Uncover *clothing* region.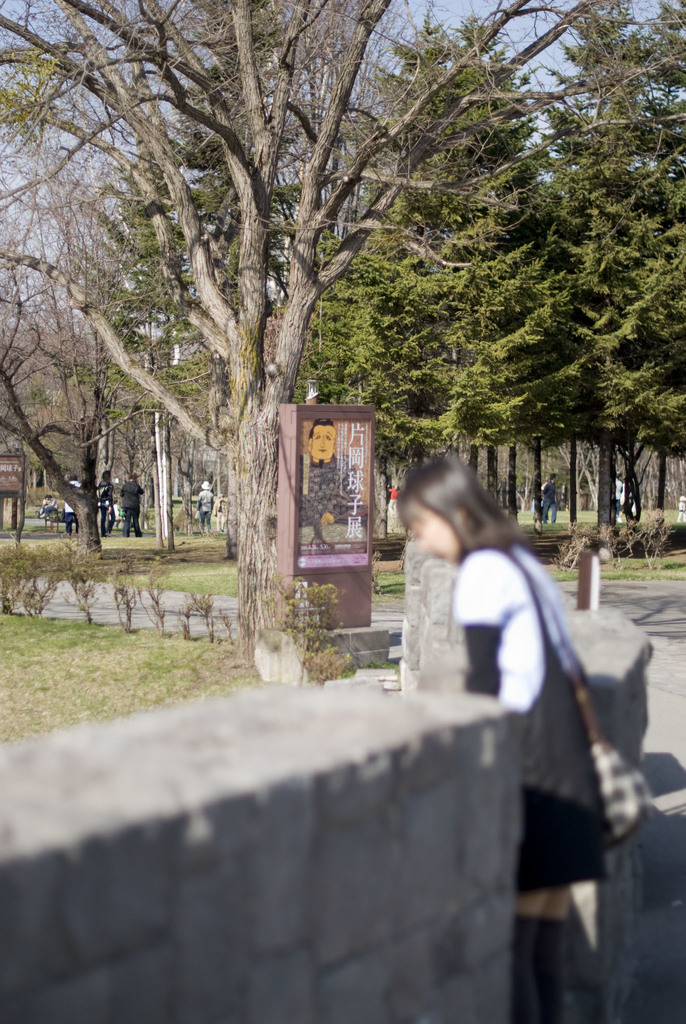
Uncovered: <region>450, 540, 599, 895</region>.
